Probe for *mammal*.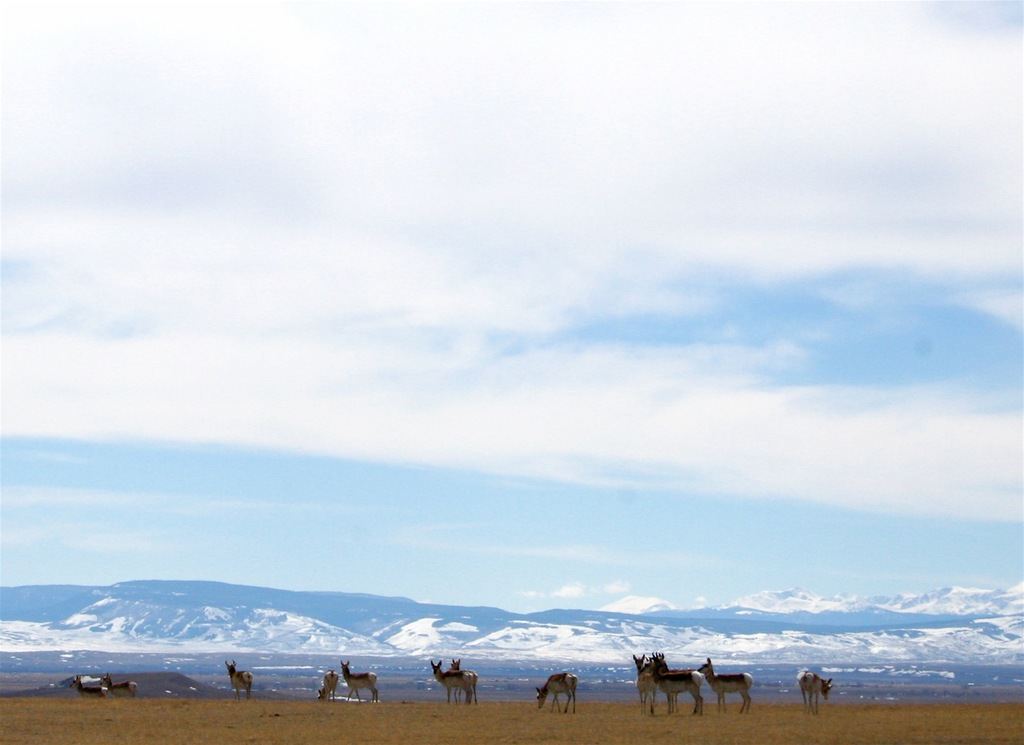
Probe result: 223:662:250:696.
